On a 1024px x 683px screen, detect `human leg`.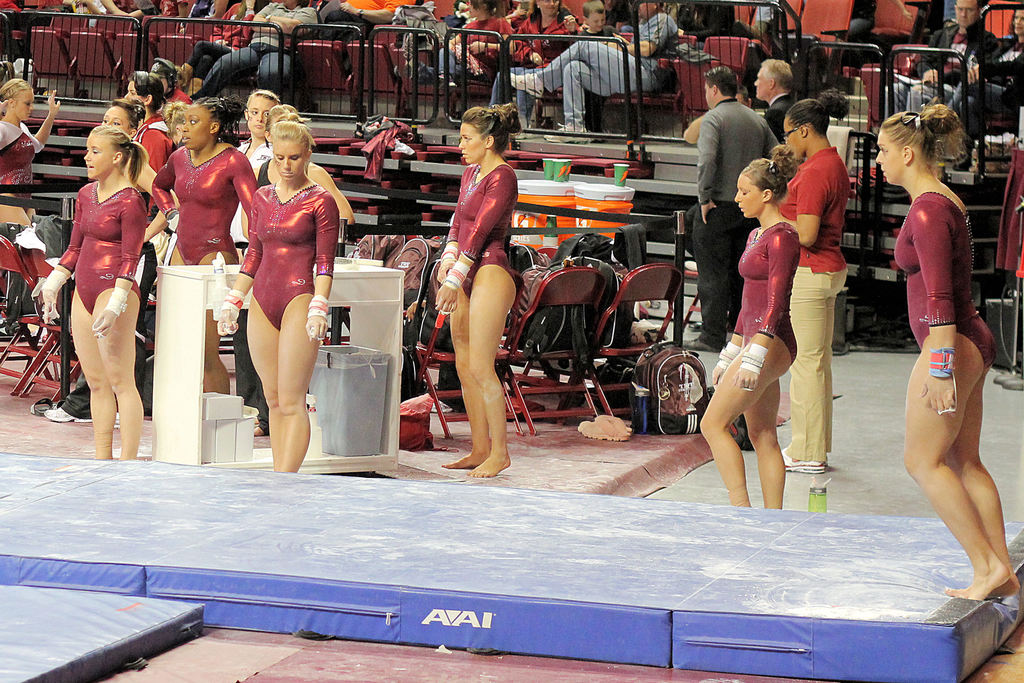
785 266 845 474.
